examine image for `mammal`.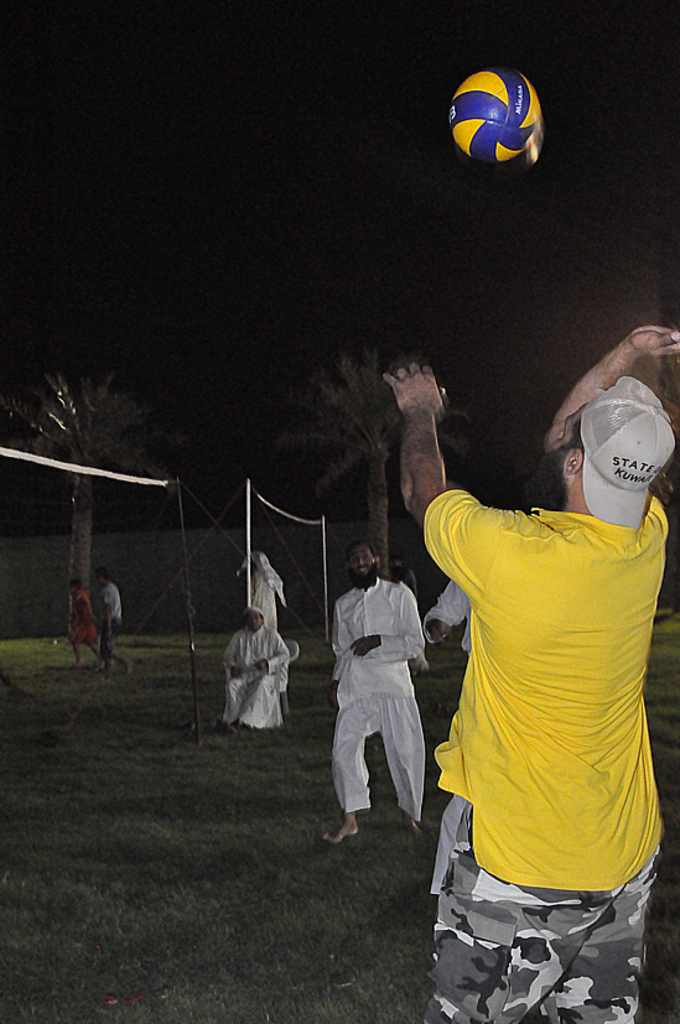
Examination result: crop(219, 605, 287, 728).
